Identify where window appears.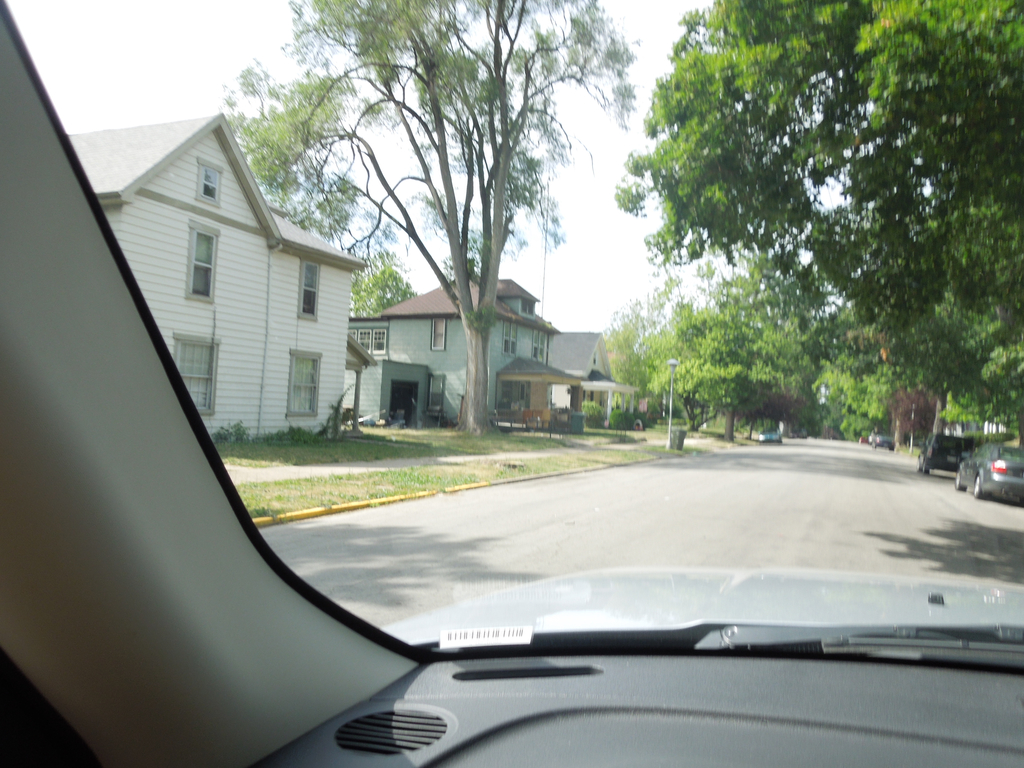
Appears at detection(300, 260, 321, 316).
